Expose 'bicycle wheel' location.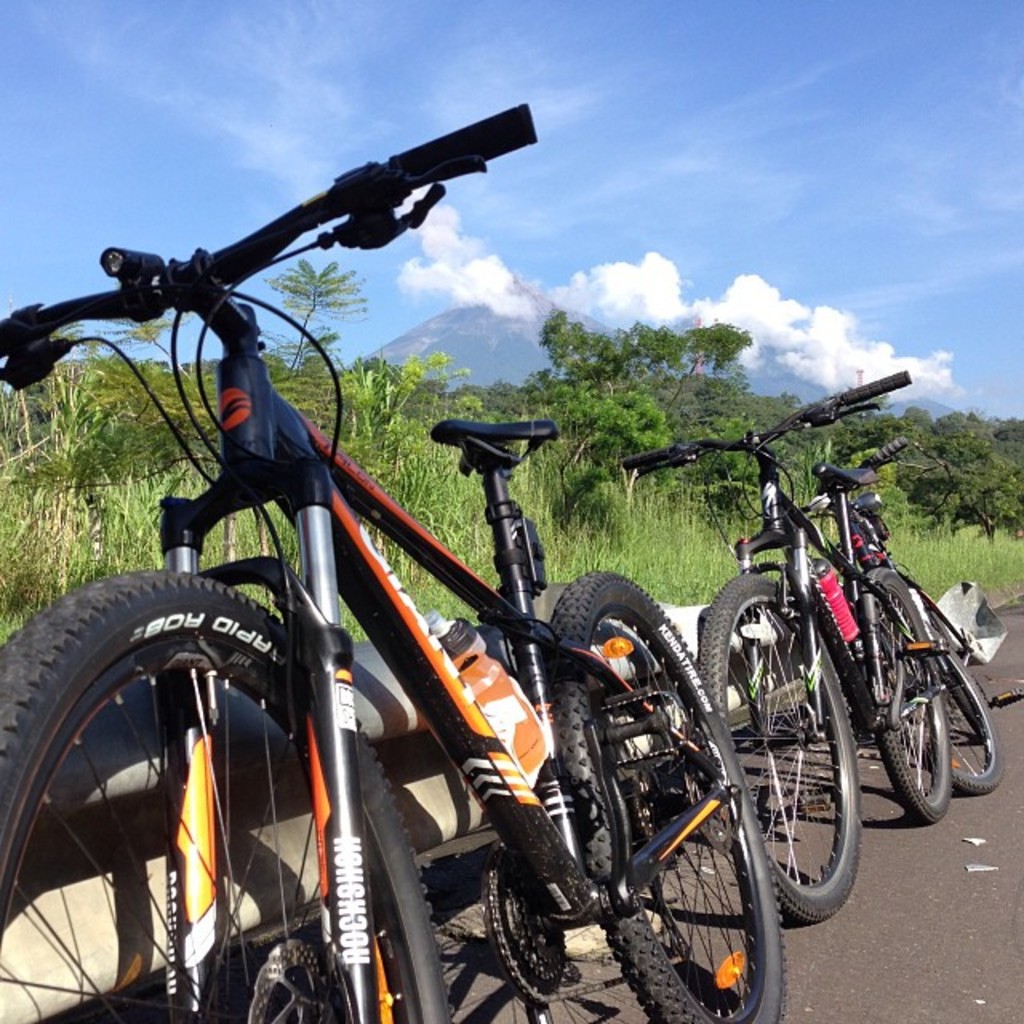
Exposed at (left=845, top=571, right=950, bottom=832).
